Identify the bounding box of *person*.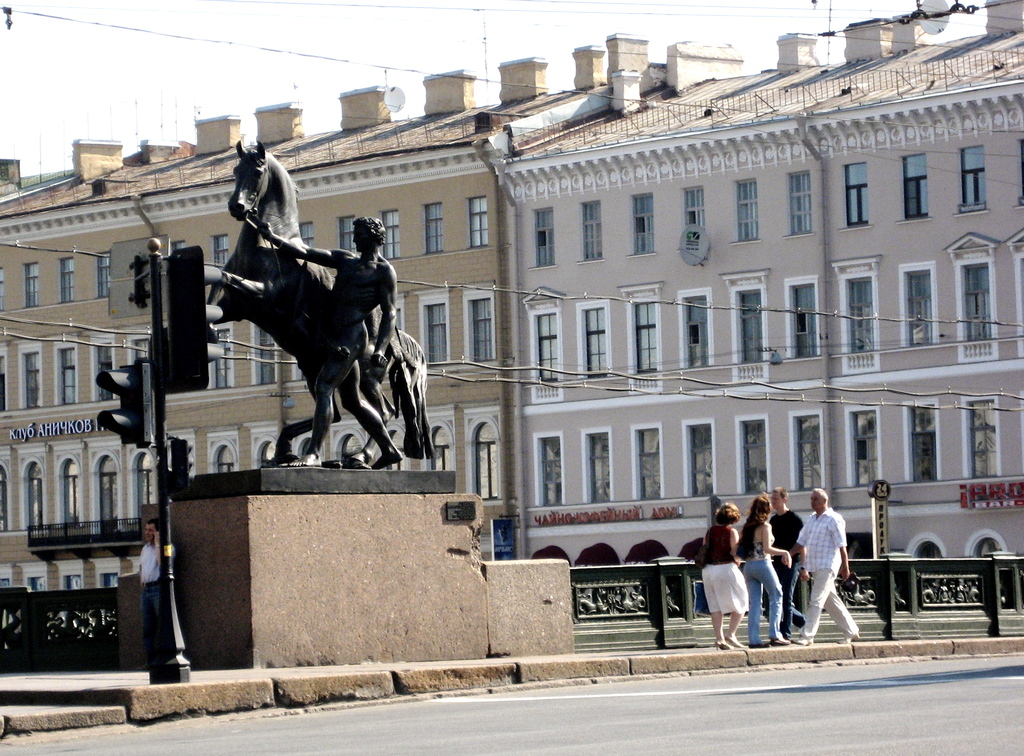
bbox=[255, 219, 400, 469].
